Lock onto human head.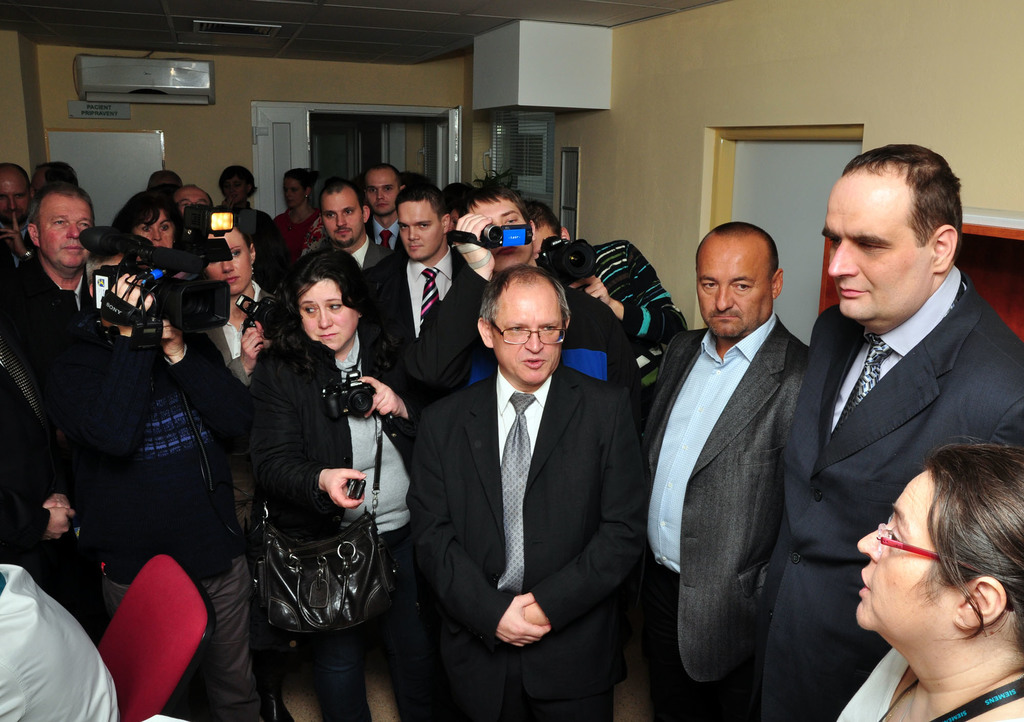
Locked: crop(25, 184, 90, 268).
